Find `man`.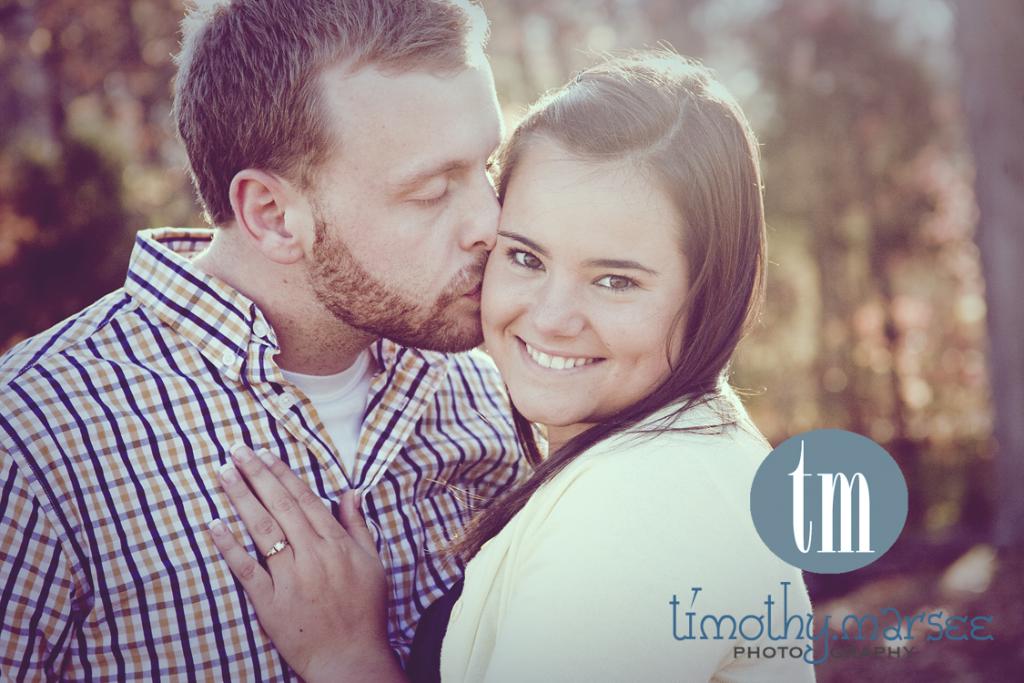
(0,0,544,682).
